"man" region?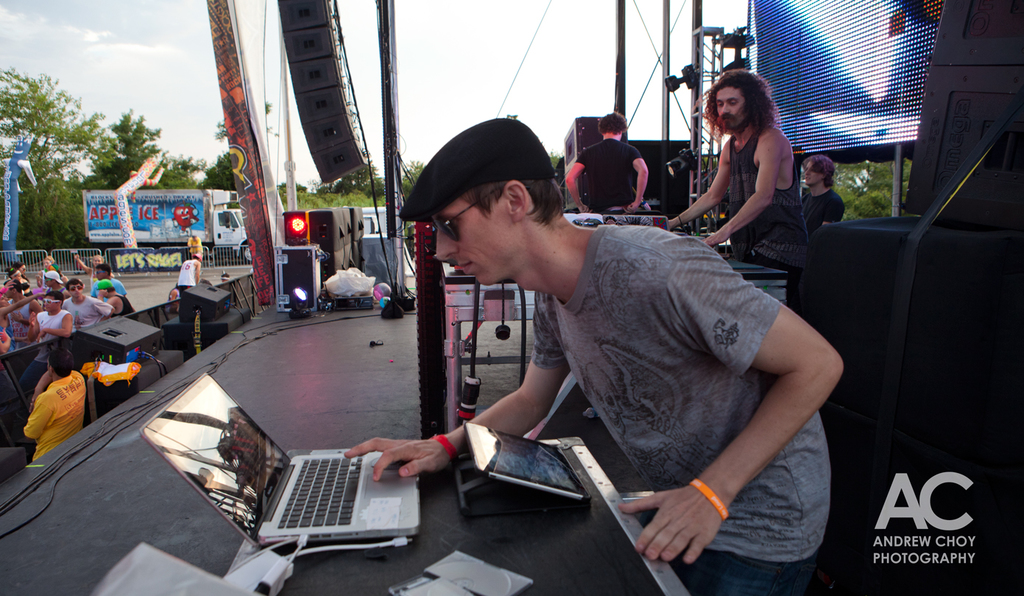
region(19, 291, 74, 399)
